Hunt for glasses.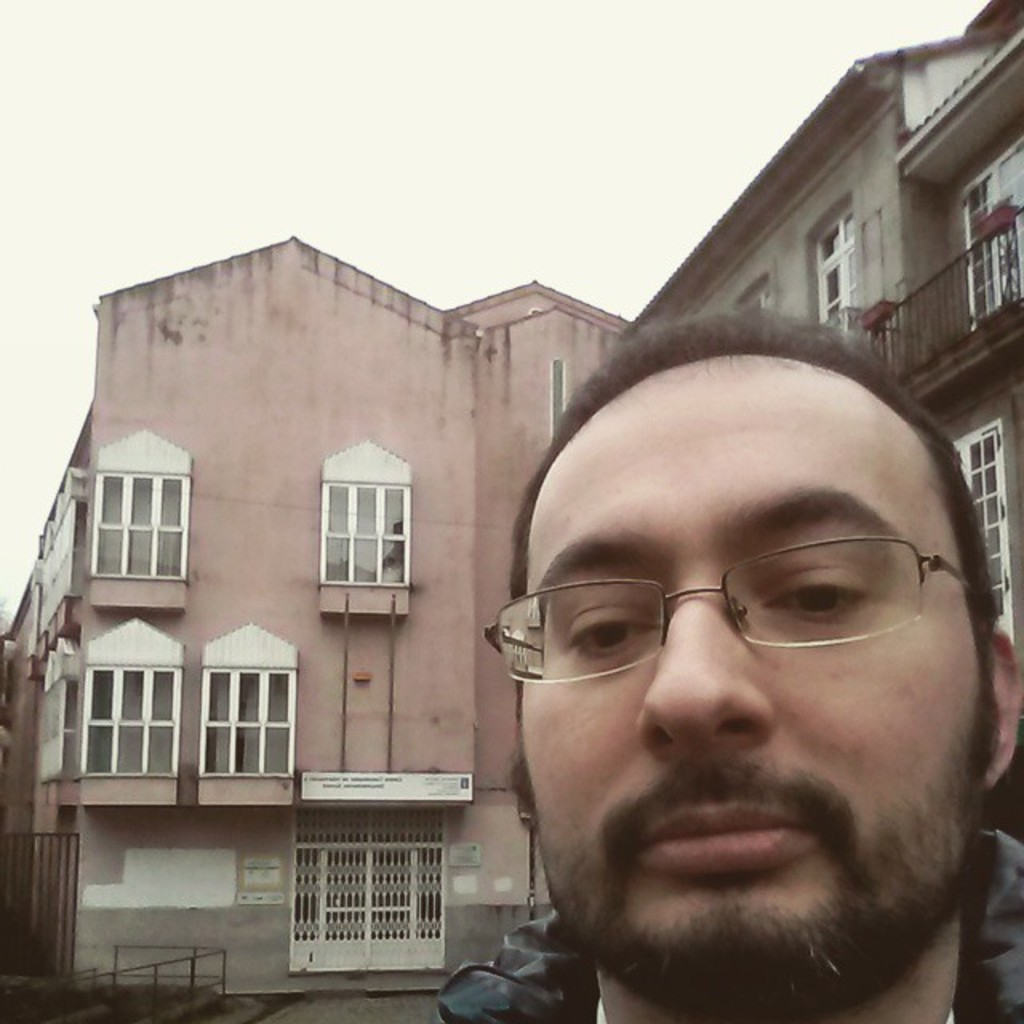
Hunted down at locate(506, 542, 971, 704).
